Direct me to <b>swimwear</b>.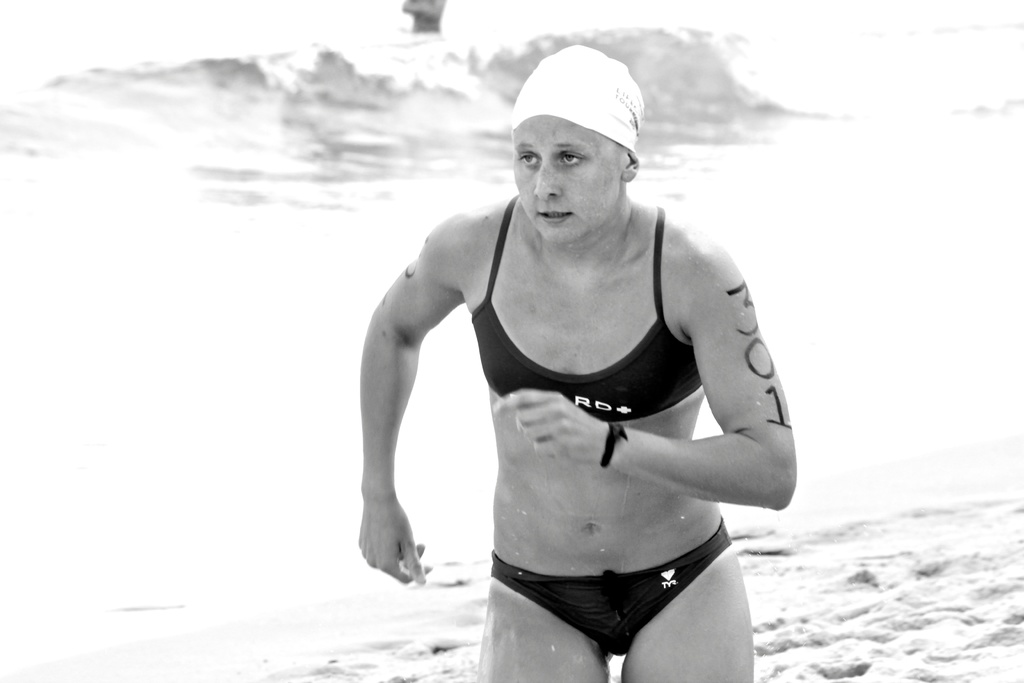
Direction: (470, 207, 708, 426).
